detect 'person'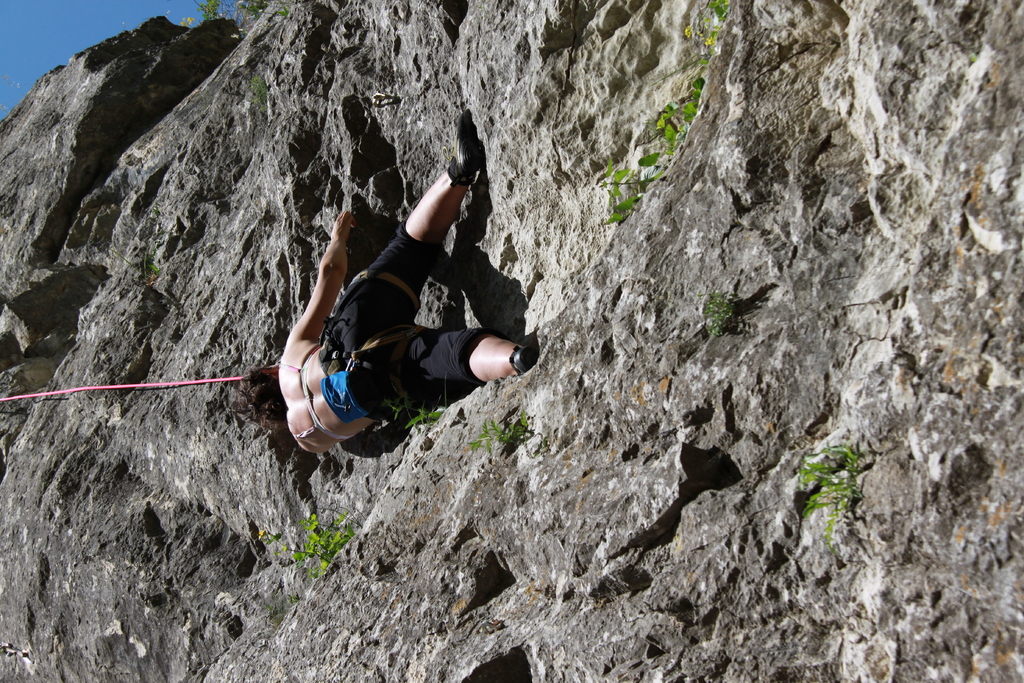
bbox=[230, 159, 526, 484]
